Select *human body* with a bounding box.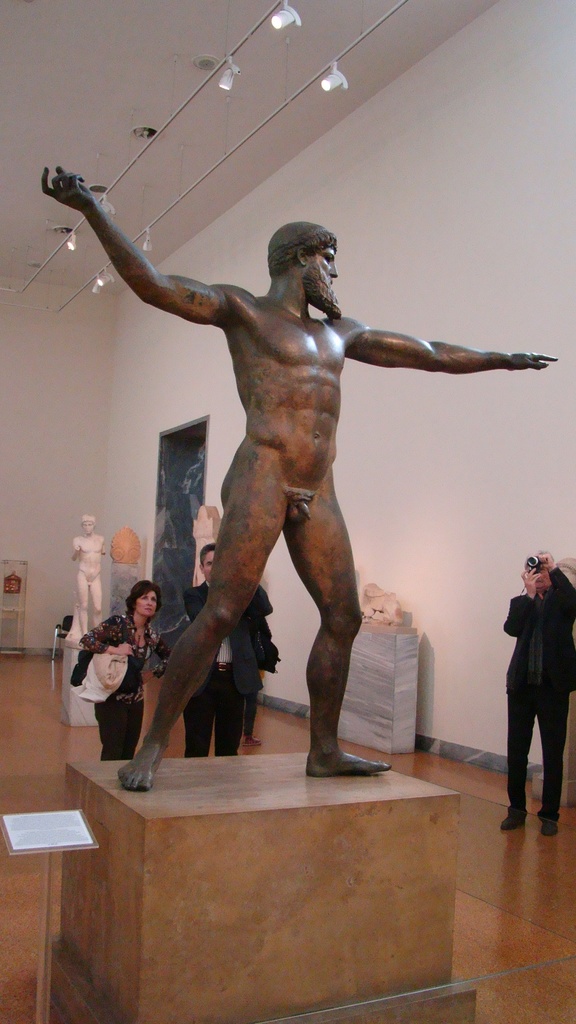
bbox=(41, 166, 557, 798).
